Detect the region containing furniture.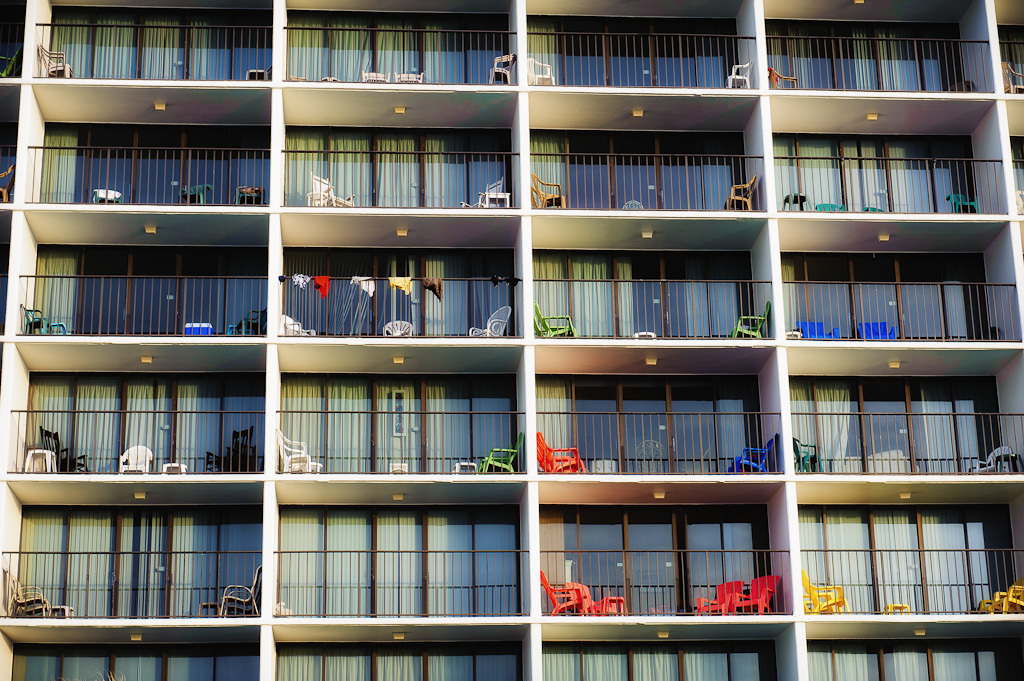
(880, 600, 914, 617).
